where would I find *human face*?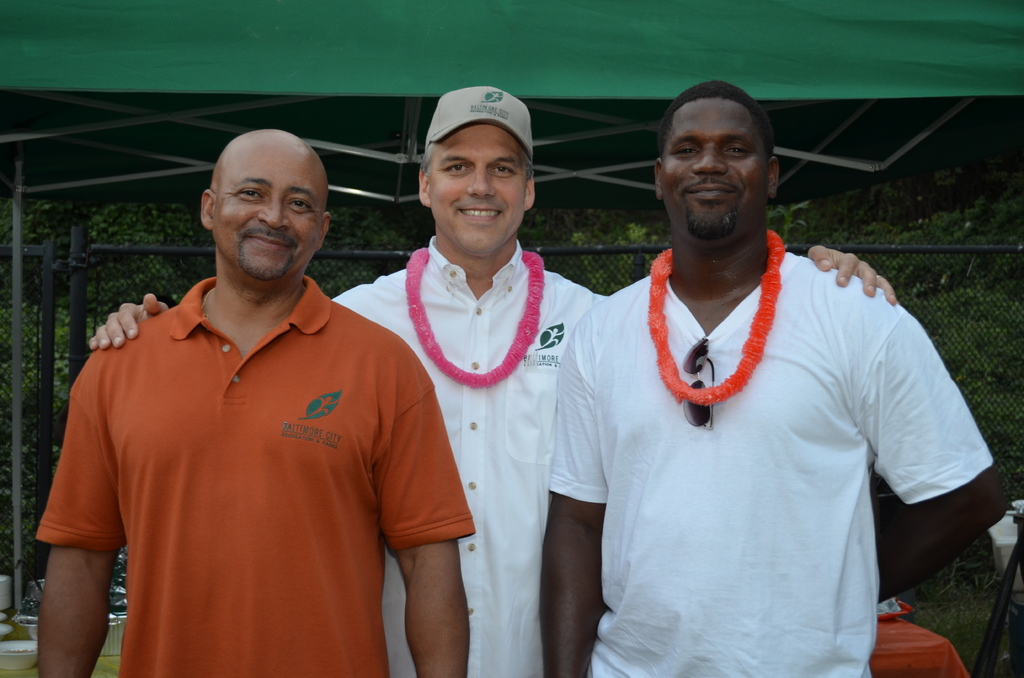
At detection(427, 121, 527, 262).
